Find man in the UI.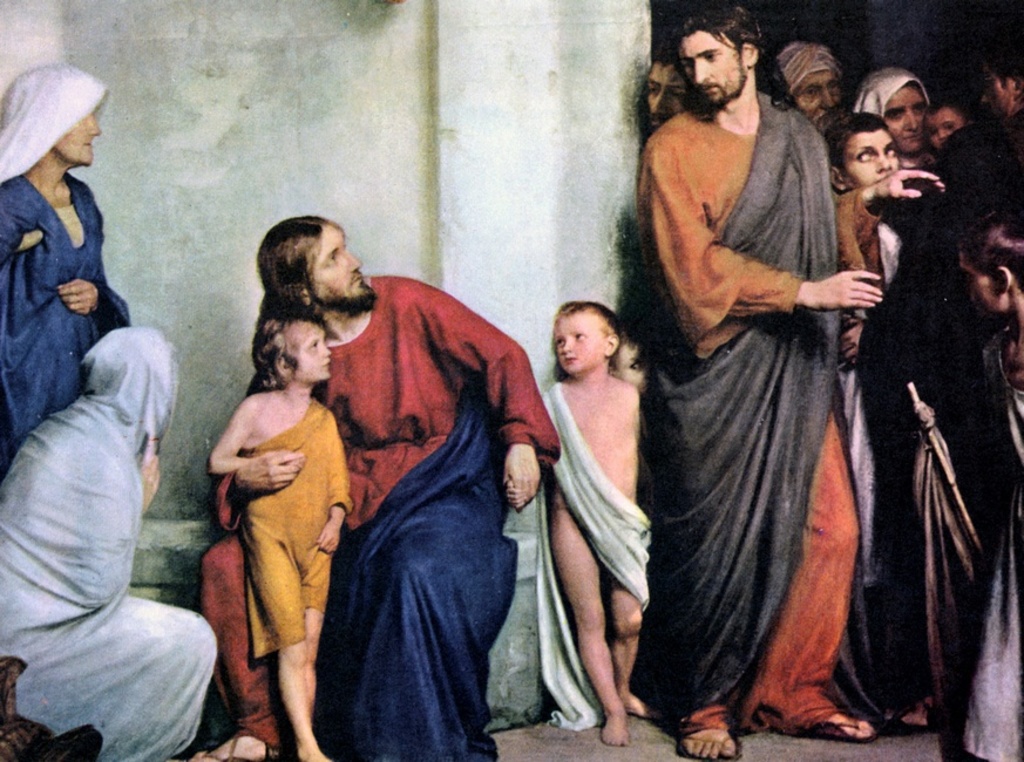
UI element at [777,43,846,142].
